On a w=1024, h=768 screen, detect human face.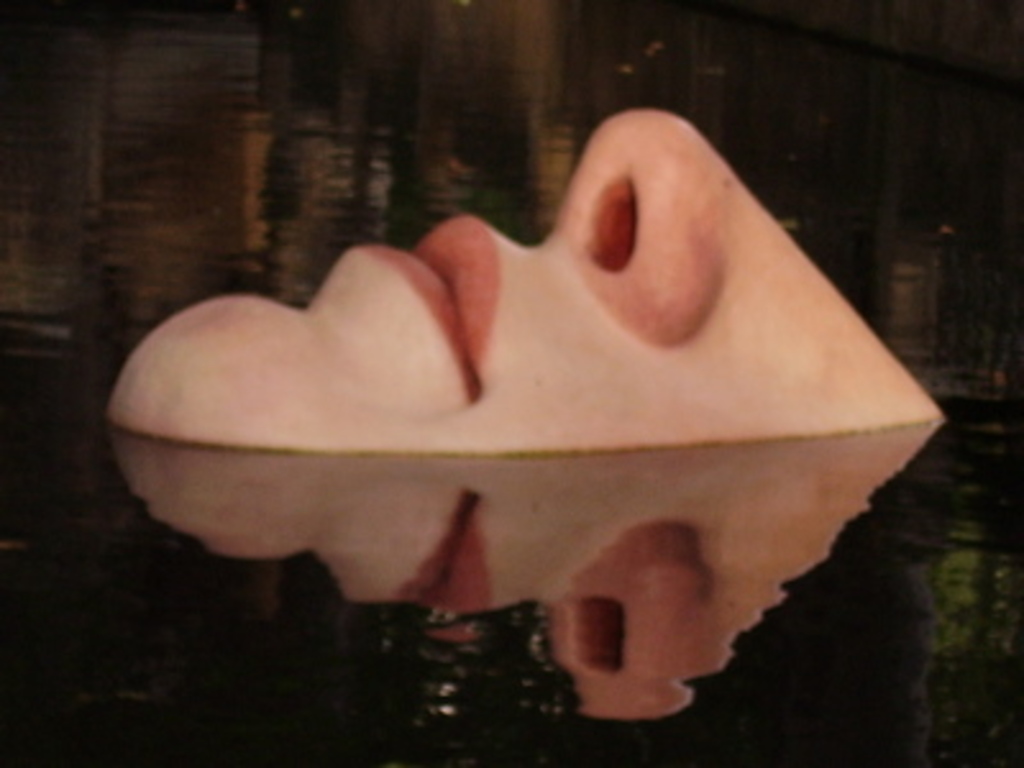
rect(102, 100, 945, 453).
